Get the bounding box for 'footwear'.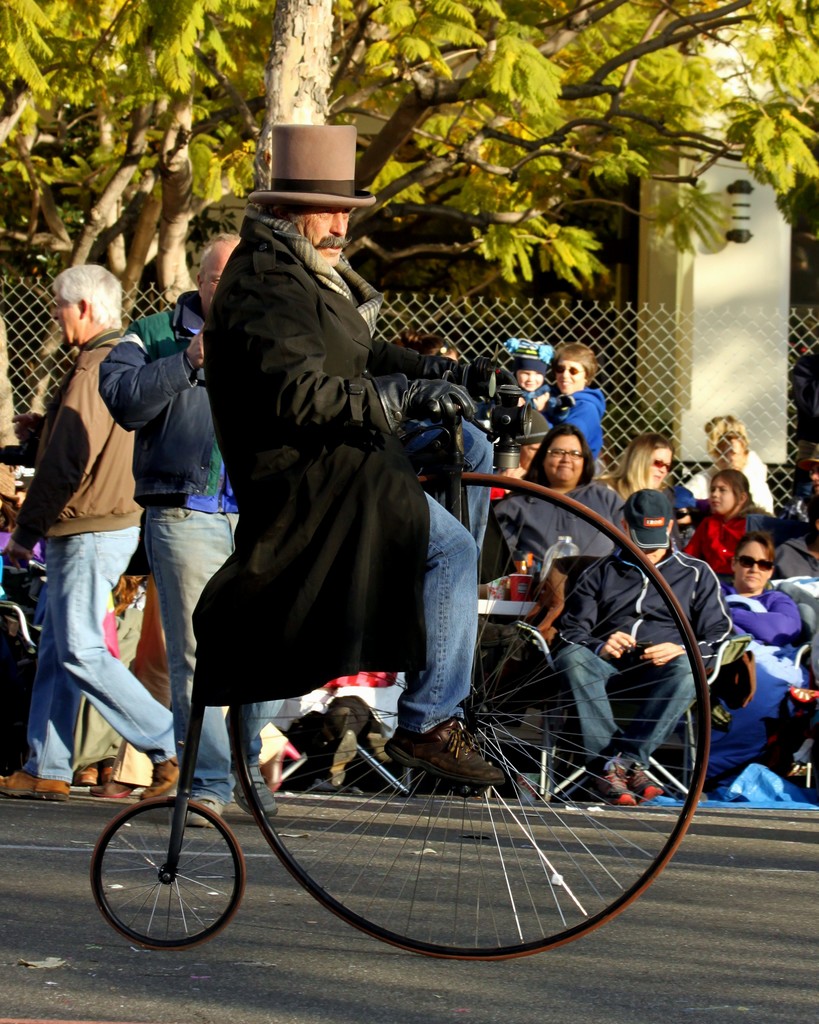
(0,769,58,799).
